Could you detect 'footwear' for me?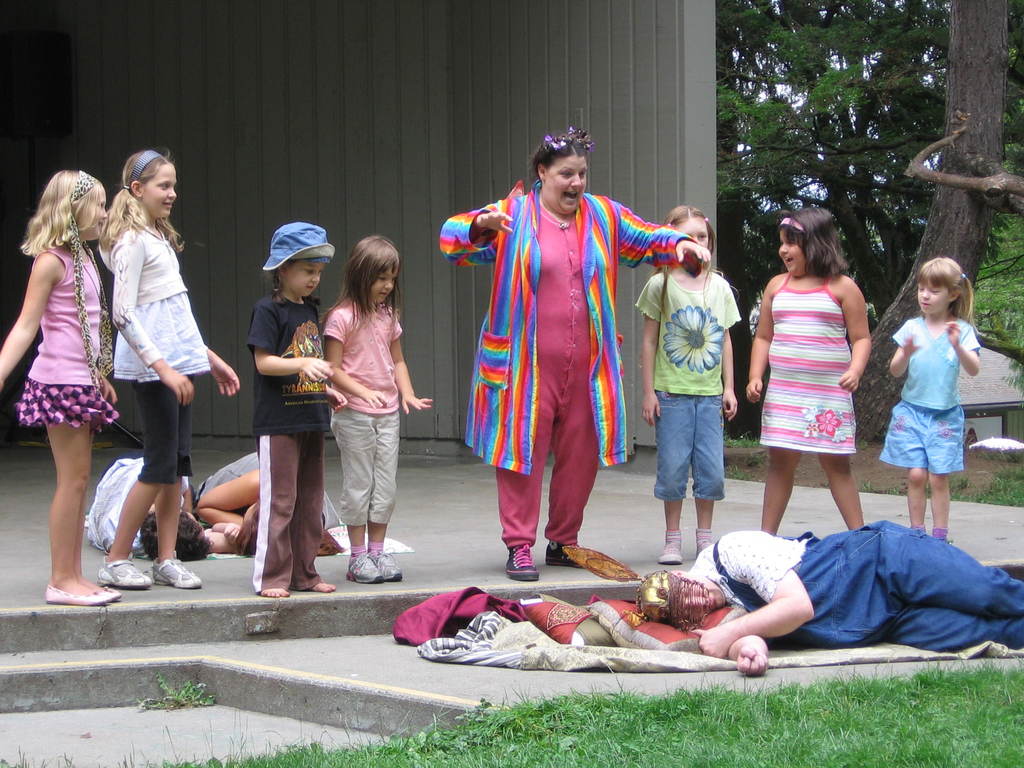
Detection result: x1=506, y1=545, x2=541, y2=583.
